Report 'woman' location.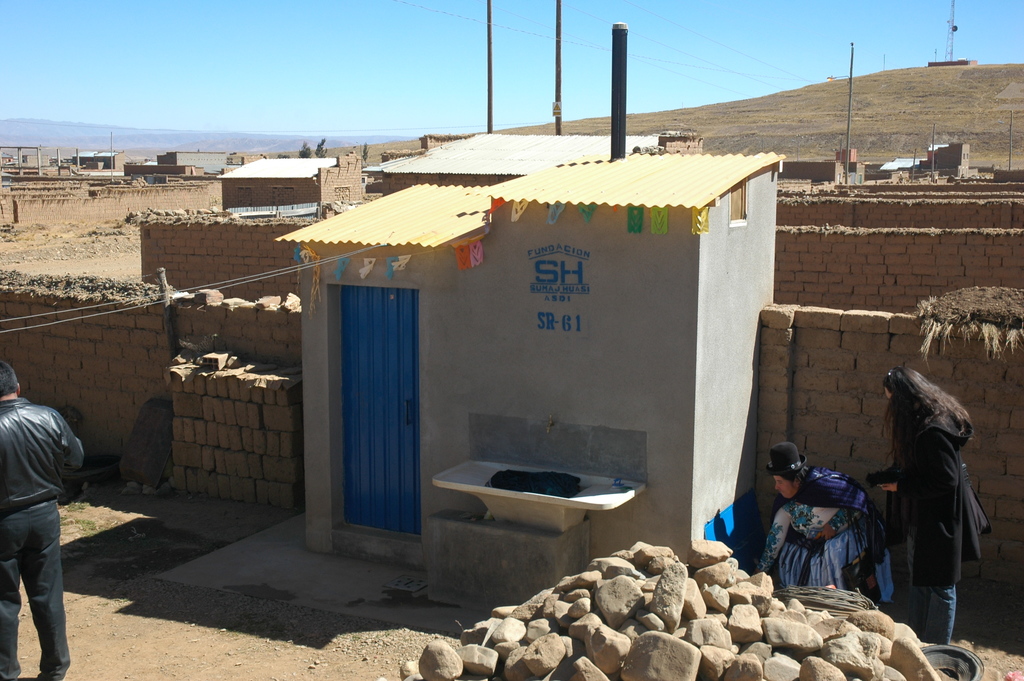
Report: l=879, t=363, r=1001, b=663.
